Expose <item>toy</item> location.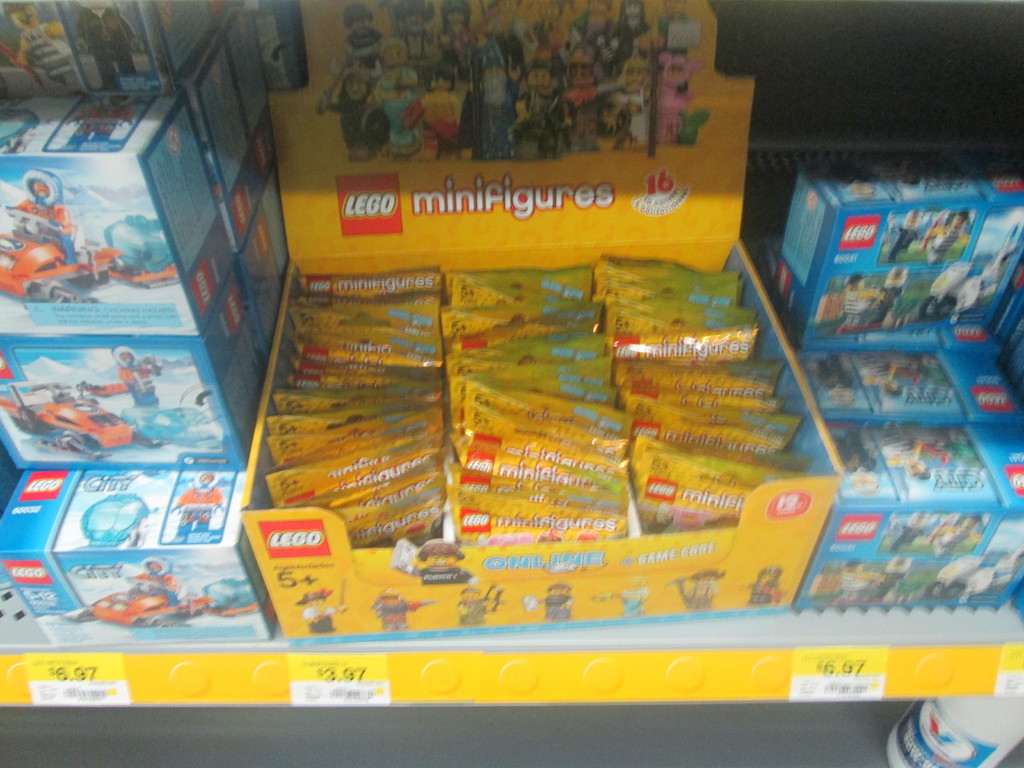
Exposed at [671, 566, 727, 611].
